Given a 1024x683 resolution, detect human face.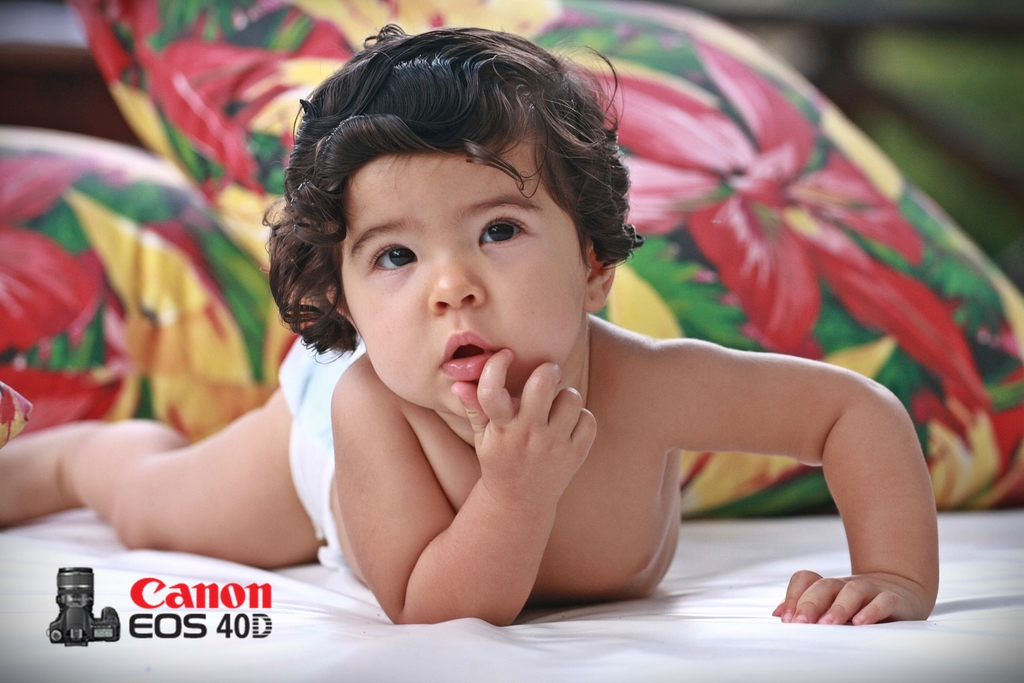
[left=336, top=140, right=589, bottom=415].
